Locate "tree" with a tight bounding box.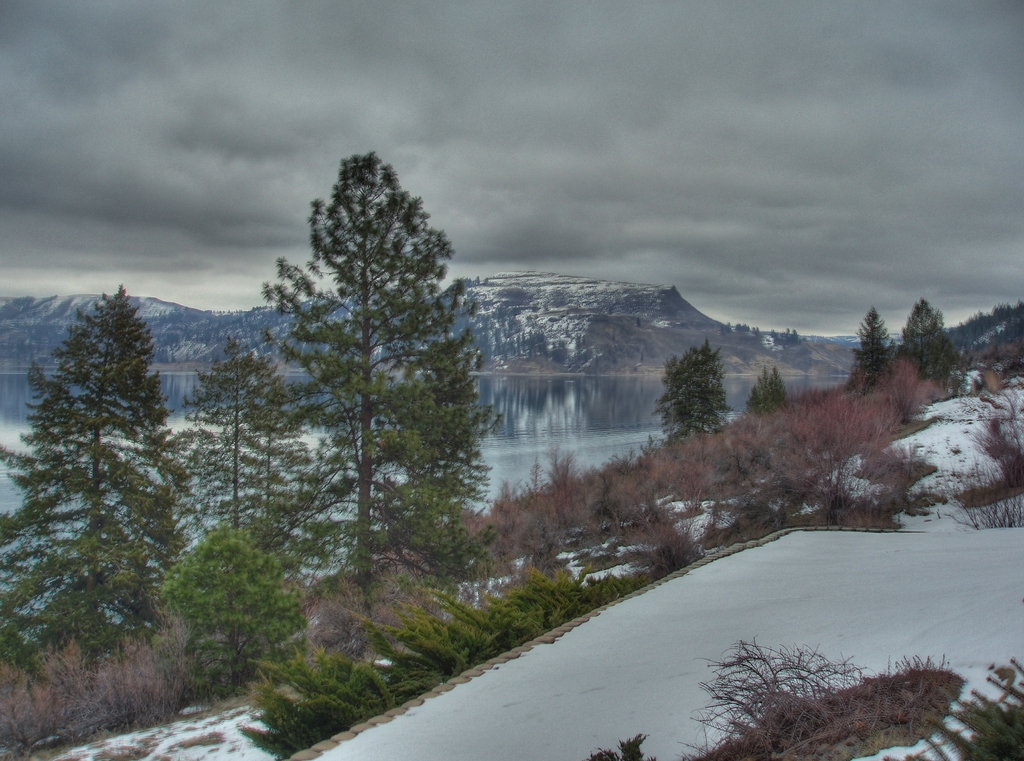
box=[154, 522, 309, 692].
